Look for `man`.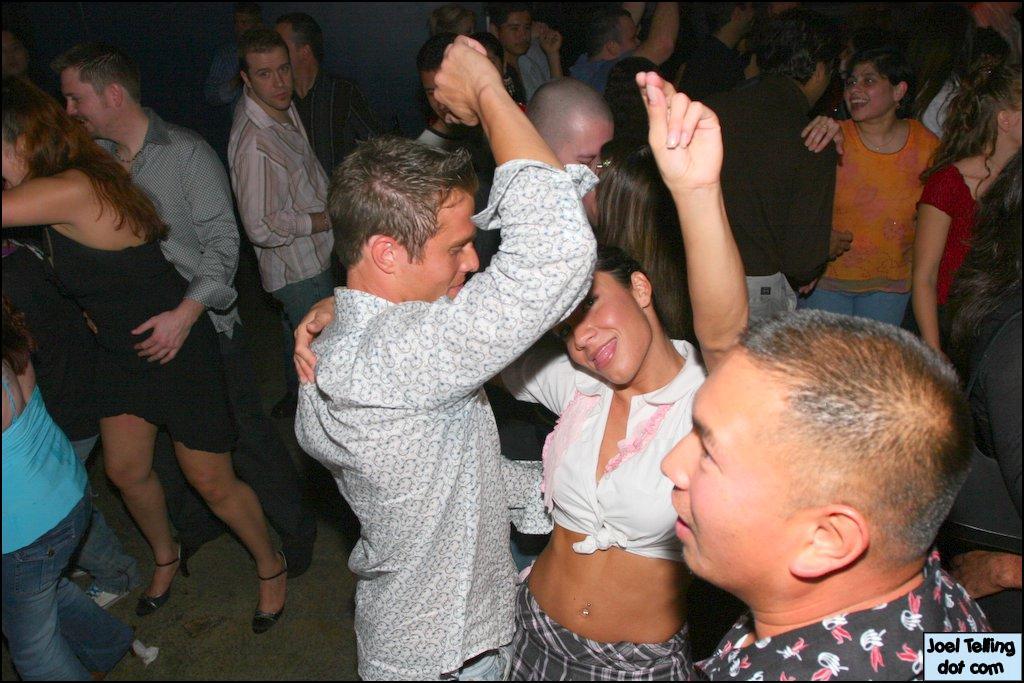
Found: bbox=[206, 36, 332, 331].
